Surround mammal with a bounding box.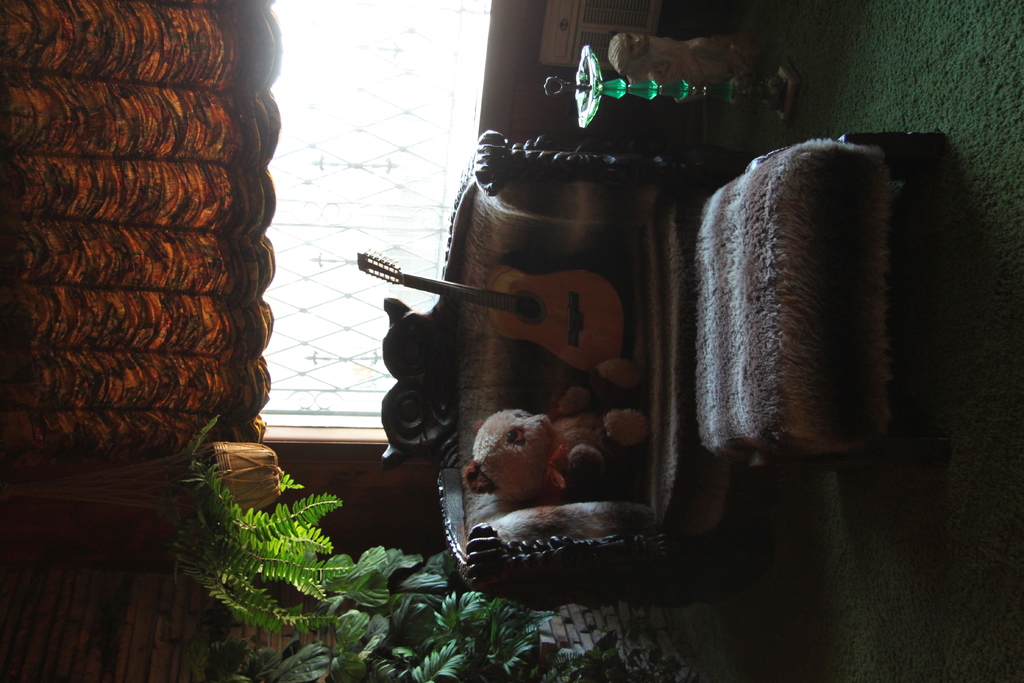
{"left": 450, "top": 362, "right": 678, "bottom": 519}.
